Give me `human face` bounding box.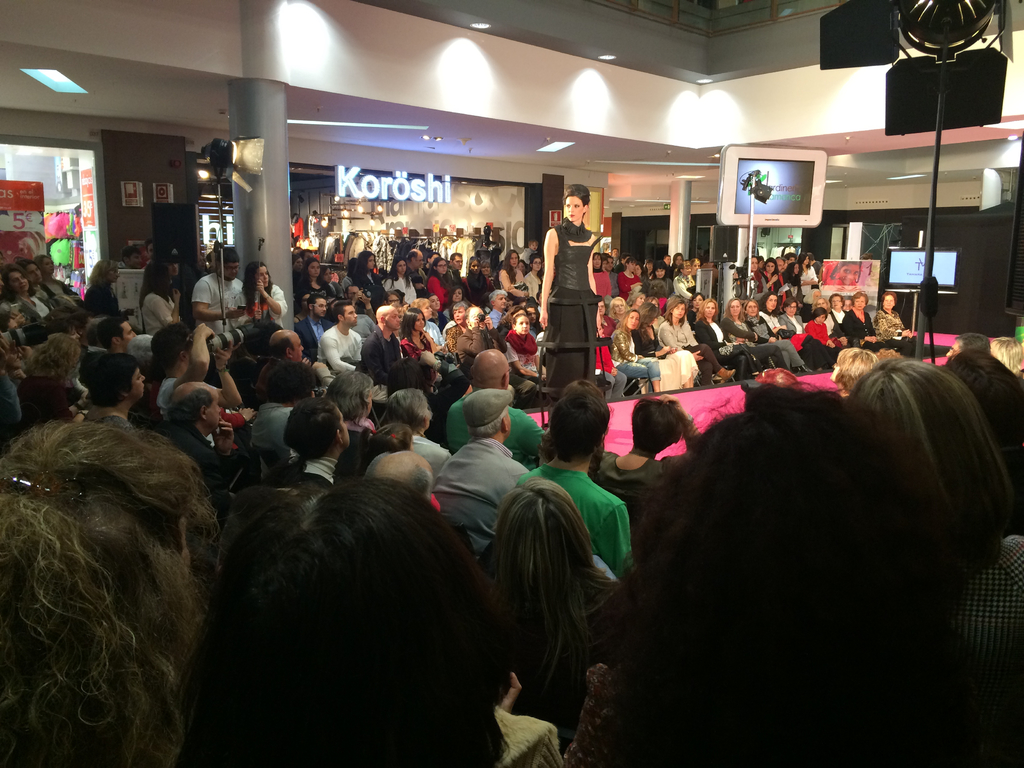
x1=697, y1=263, x2=700, y2=269.
